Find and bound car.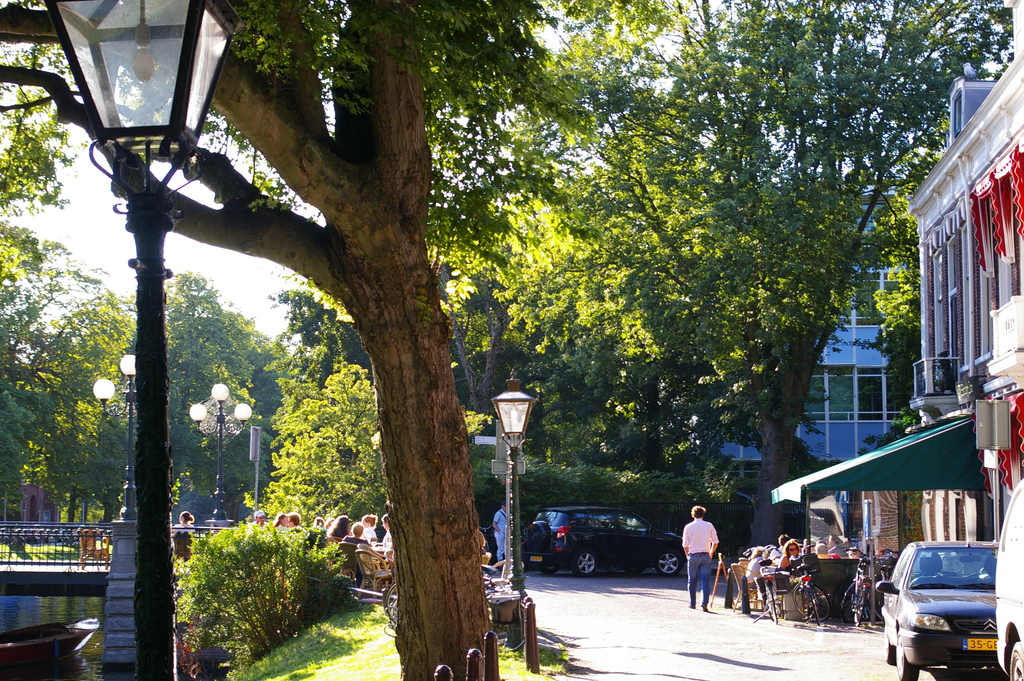
Bound: pyautogui.locateOnScreen(994, 480, 1023, 680).
